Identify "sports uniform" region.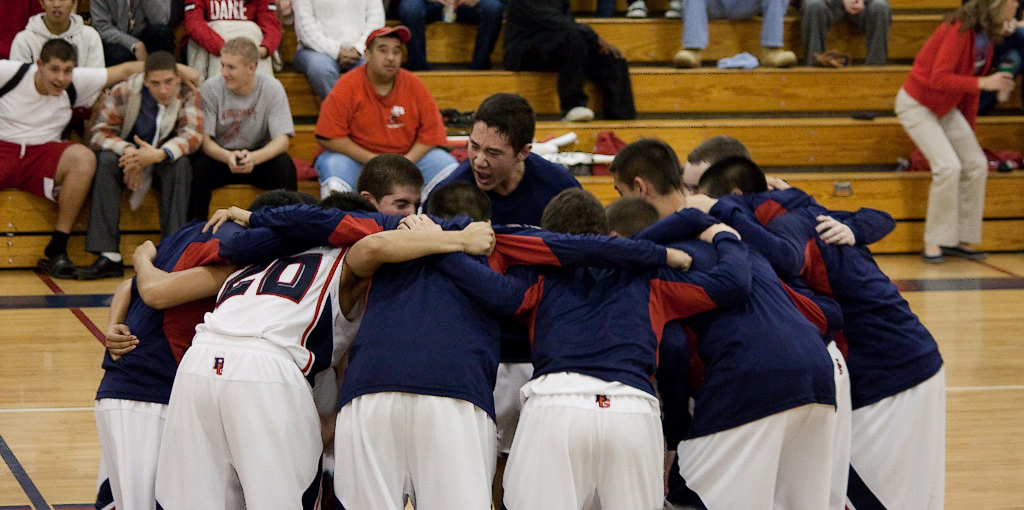
Region: l=207, t=189, r=412, b=502.
